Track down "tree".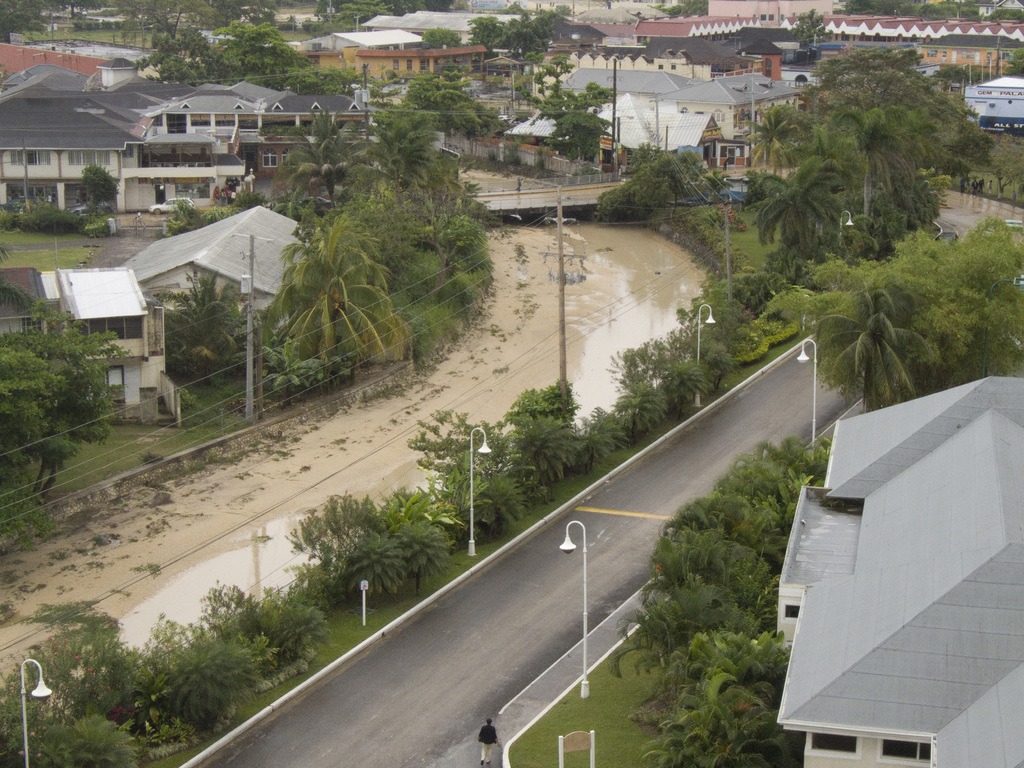
Tracked to (743,436,803,499).
